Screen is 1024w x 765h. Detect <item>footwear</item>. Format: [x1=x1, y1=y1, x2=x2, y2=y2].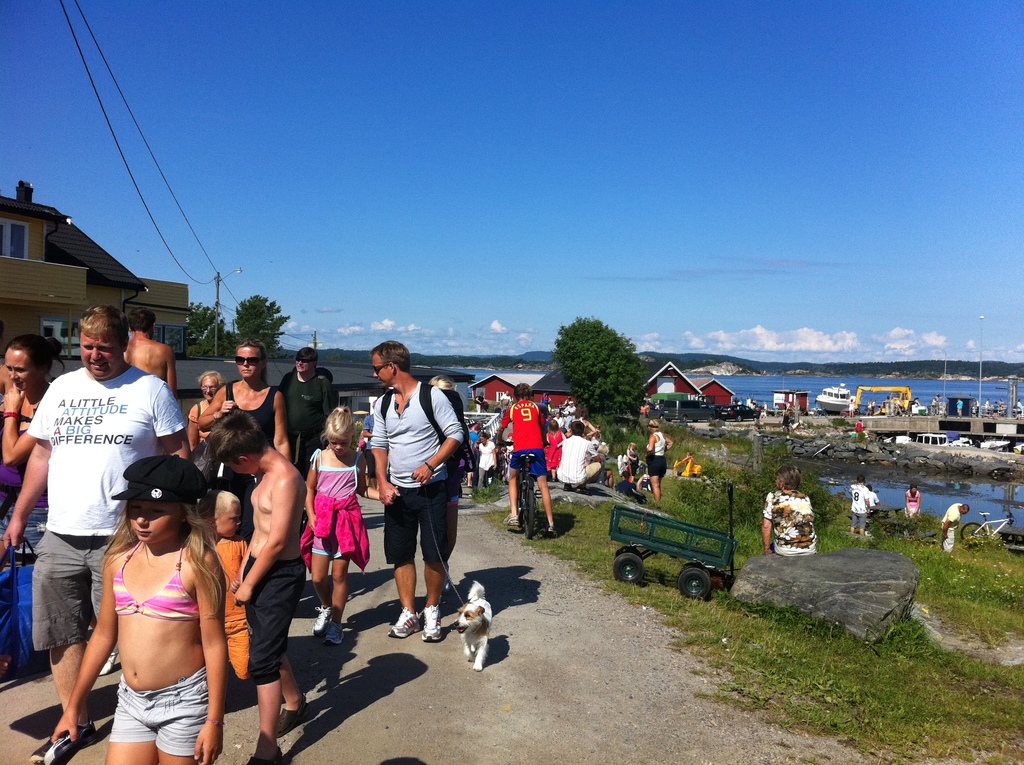
[x1=423, y1=599, x2=438, y2=643].
